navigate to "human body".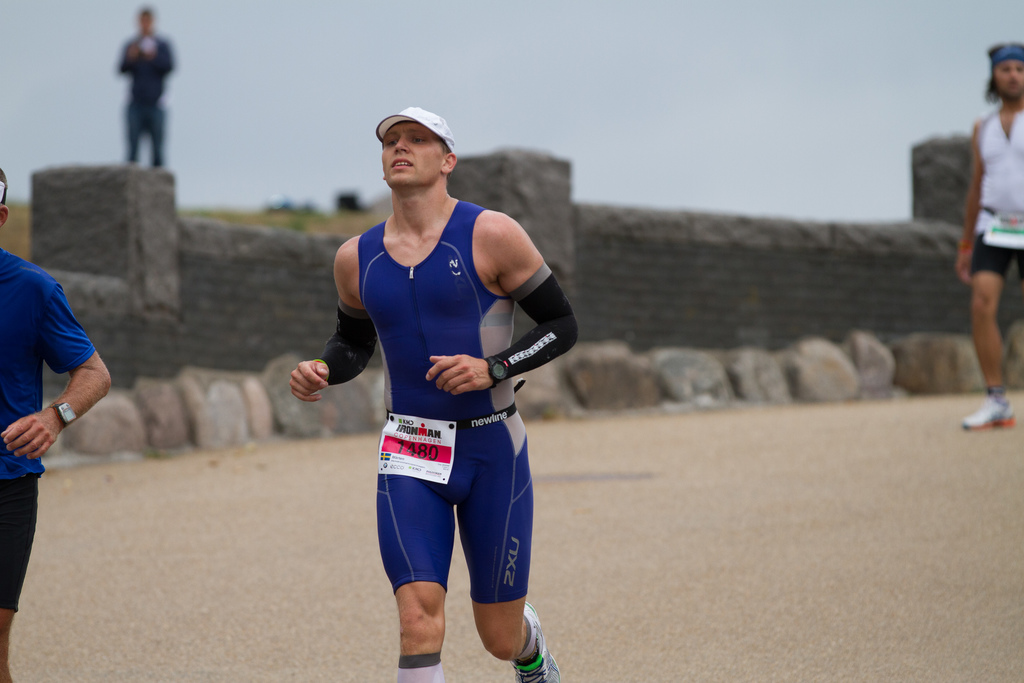
Navigation target: left=0, top=243, right=115, bottom=682.
